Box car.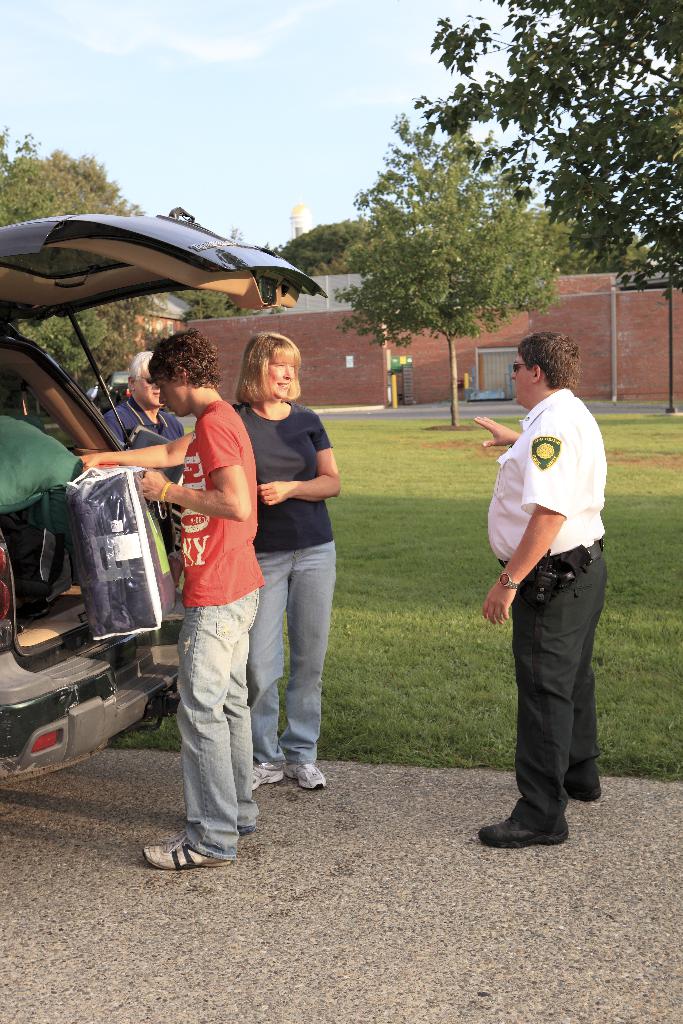
(left=0, top=237, right=397, bottom=857).
